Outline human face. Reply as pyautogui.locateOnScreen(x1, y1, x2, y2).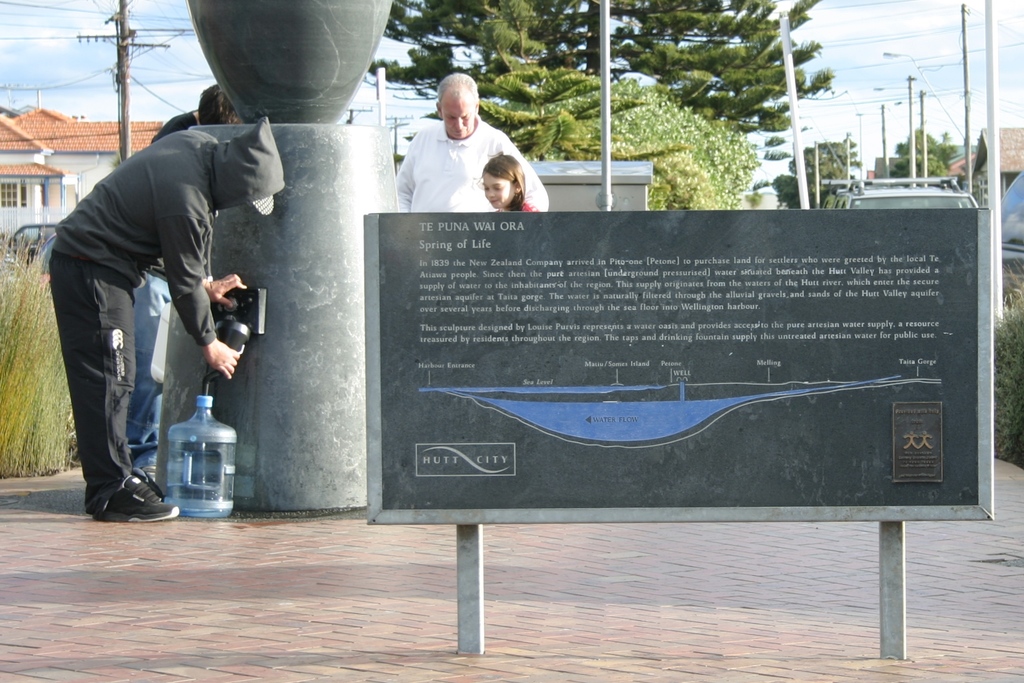
pyautogui.locateOnScreen(441, 99, 476, 142).
